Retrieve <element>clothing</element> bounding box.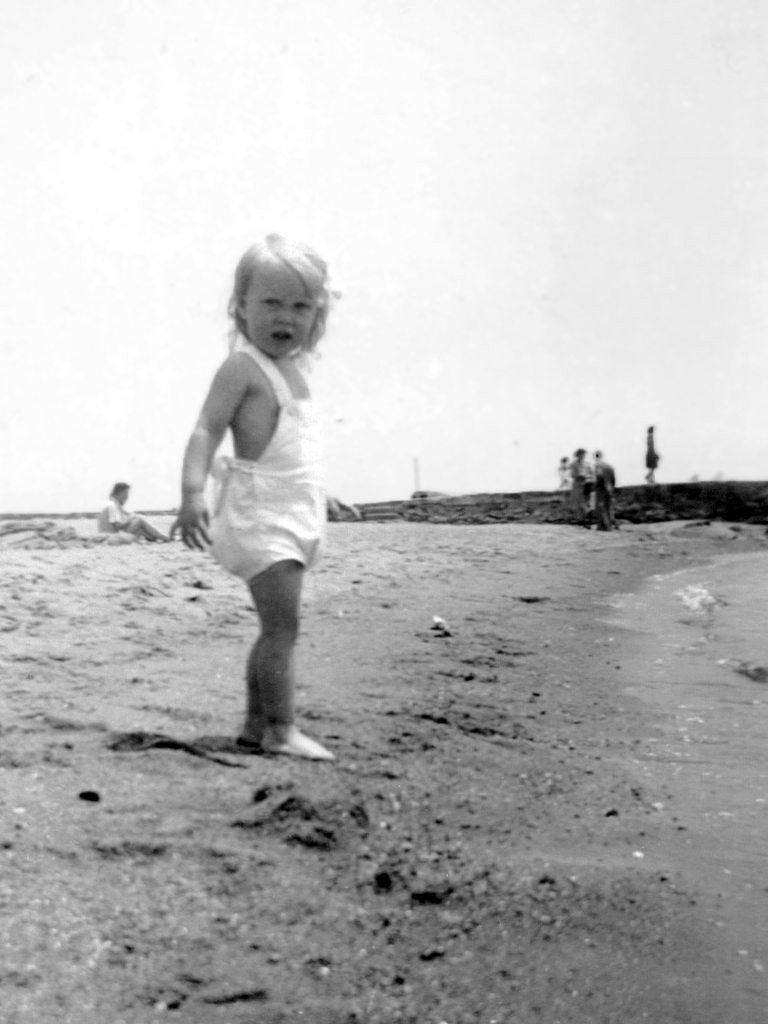
Bounding box: region(198, 350, 321, 571).
